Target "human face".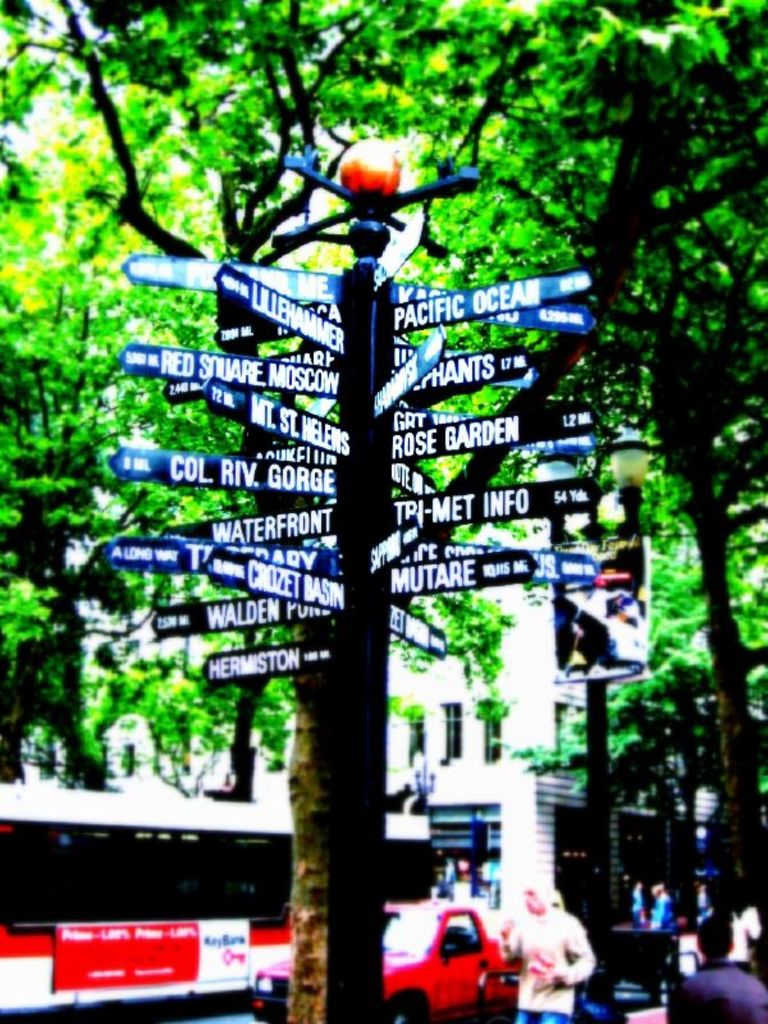
Target region: (x1=522, y1=888, x2=538, y2=915).
